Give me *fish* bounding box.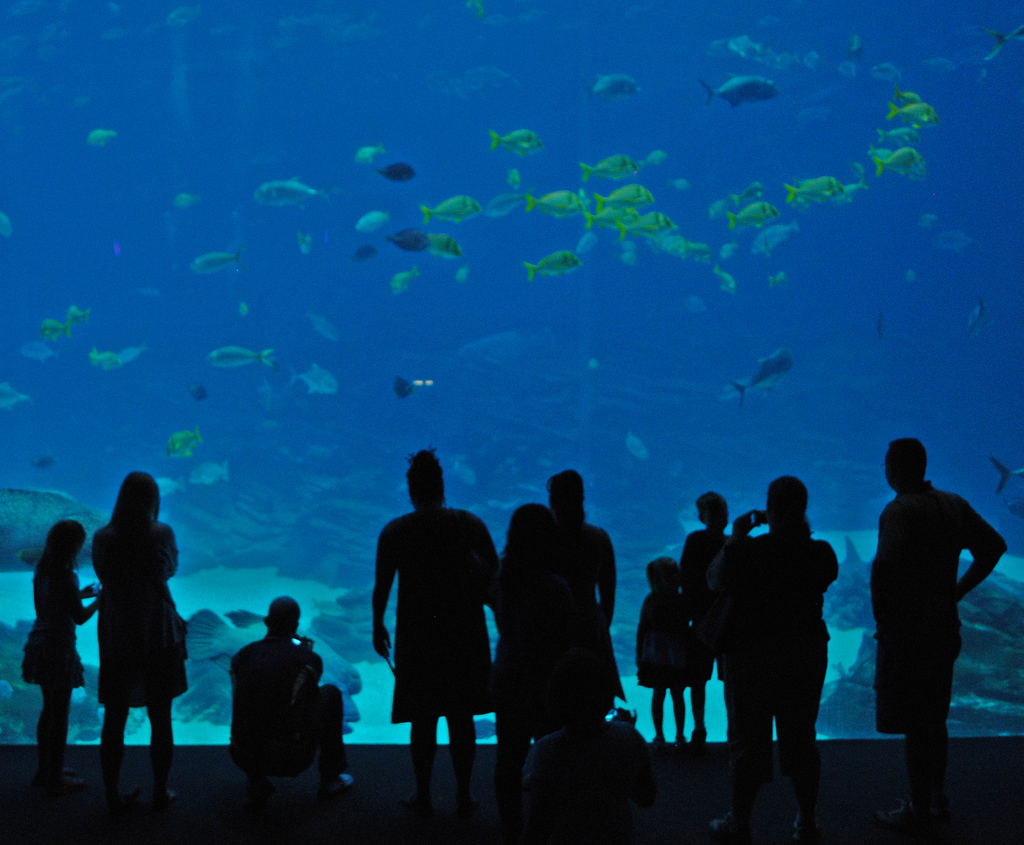
{"left": 355, "top": 142, "right": 385, "bottom": 163}.
